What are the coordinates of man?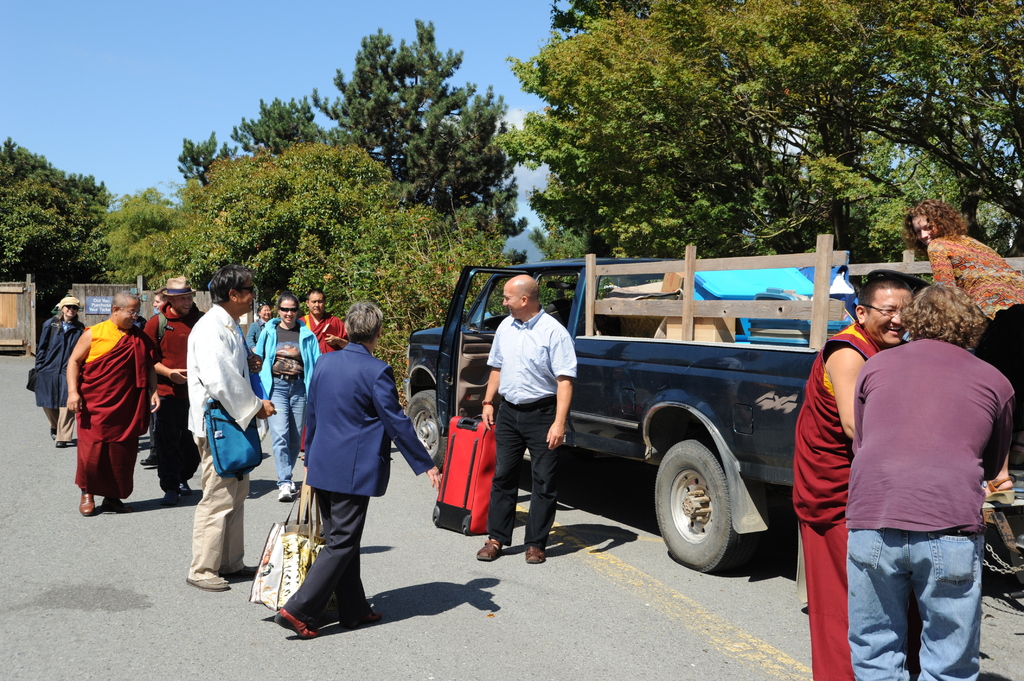
[67,292,160,517].
